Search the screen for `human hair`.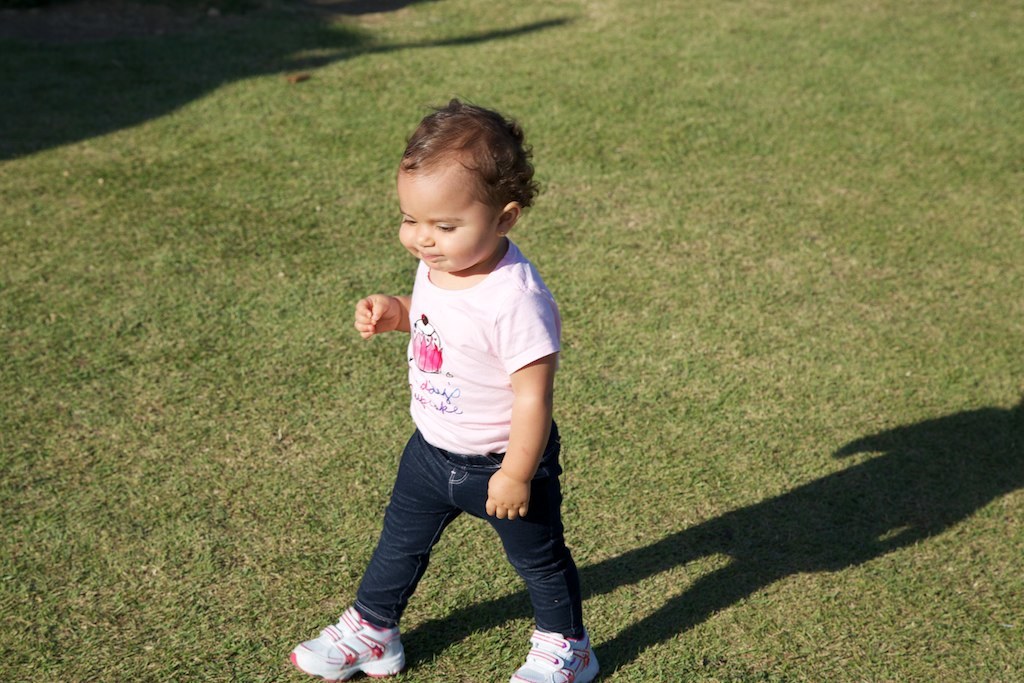
Found at bbox=[377, 98, 532, 234].
